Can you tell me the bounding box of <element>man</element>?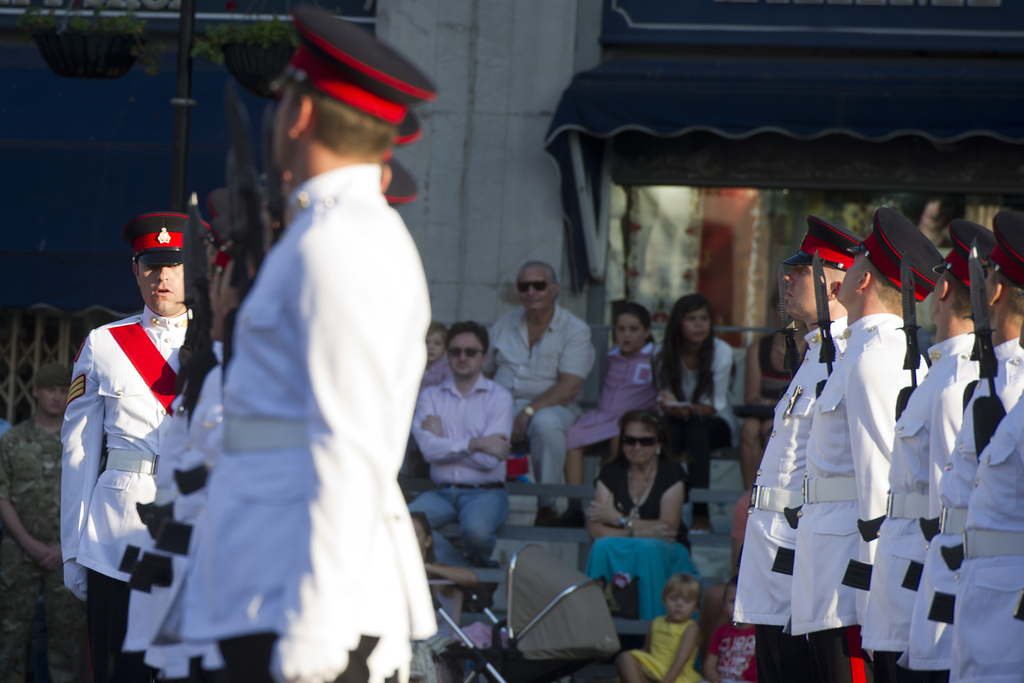
box(731, 215, 862, 682).
